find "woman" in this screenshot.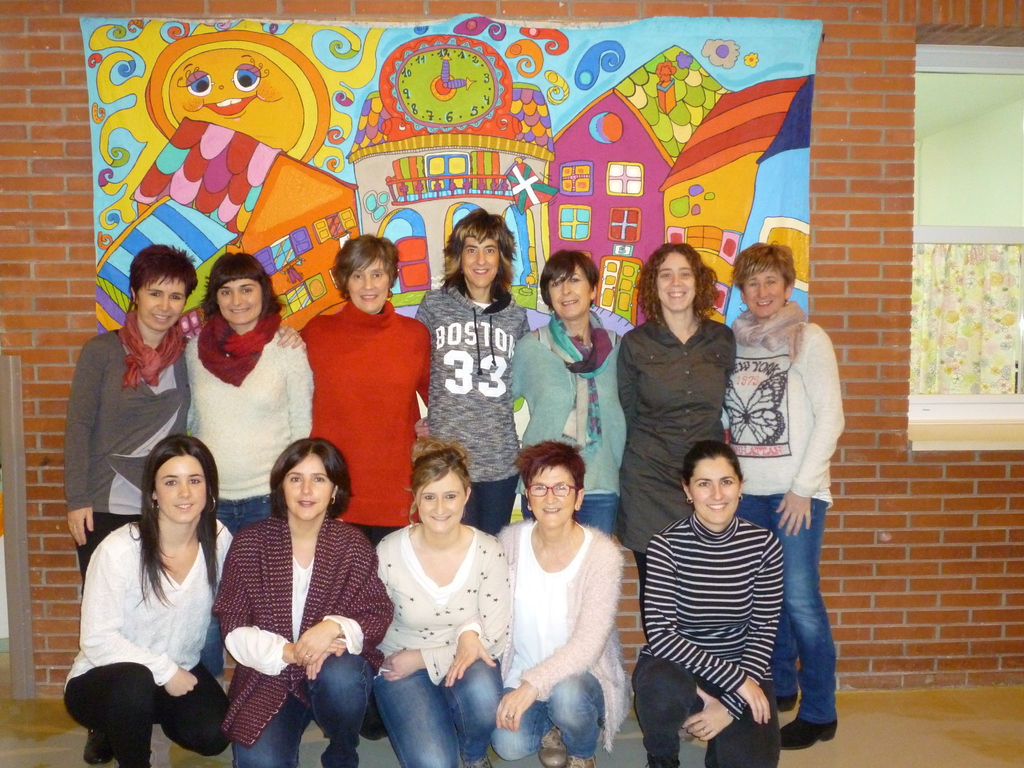
The bounding box for "woman" is (left=64, top=433, right=239, bottom=767).
